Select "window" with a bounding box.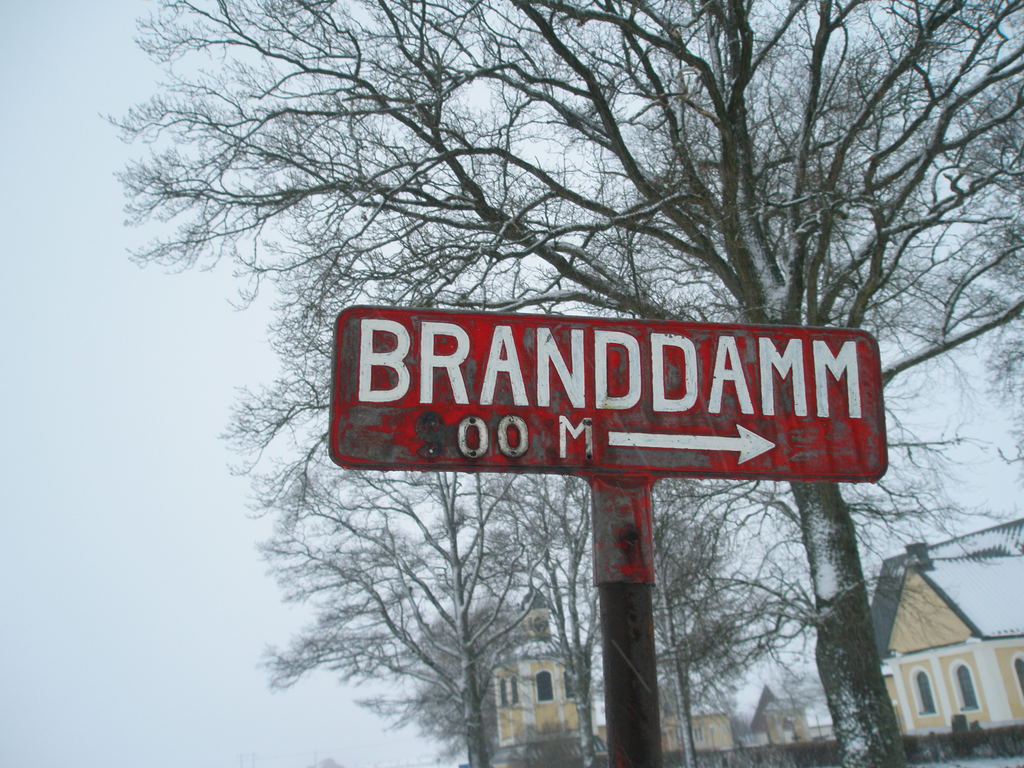
rect(564, 664, 578, 696).
